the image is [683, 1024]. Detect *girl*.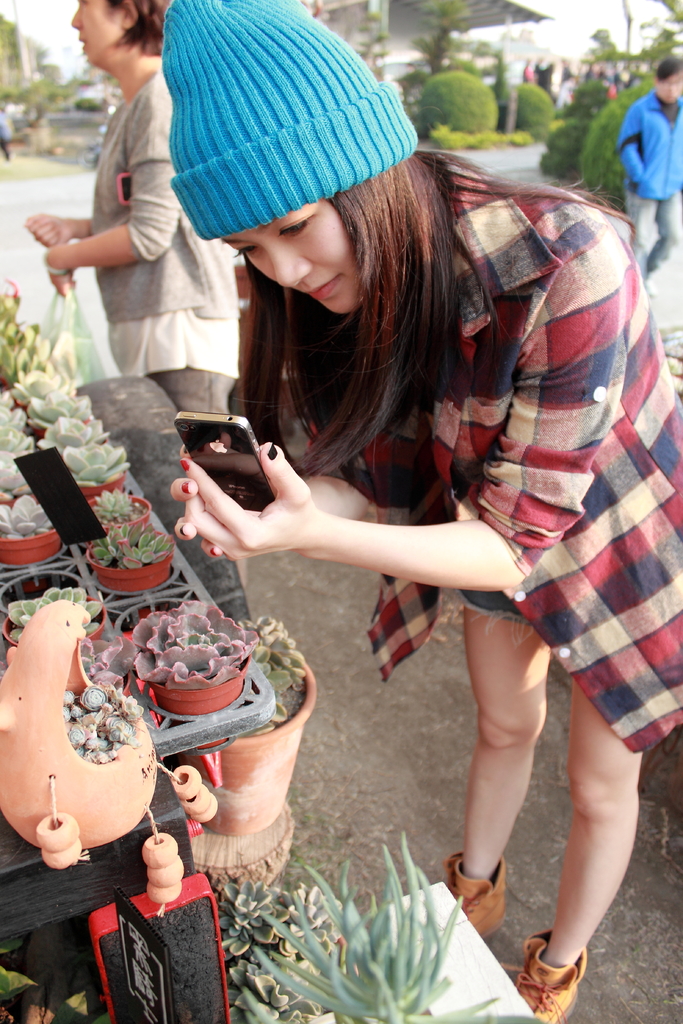
Detection: rect(171, 0, 682, 1023).
